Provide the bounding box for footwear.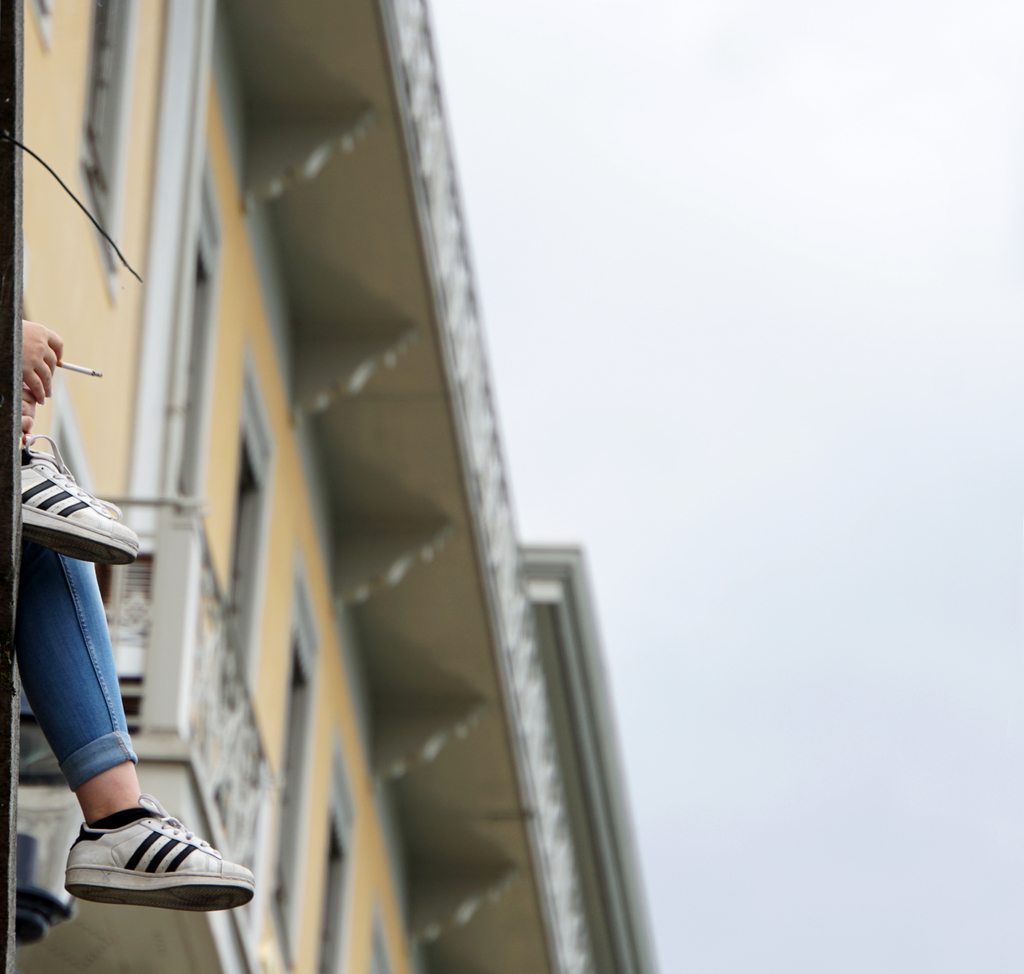
box=[22, 434, 139, 557].
